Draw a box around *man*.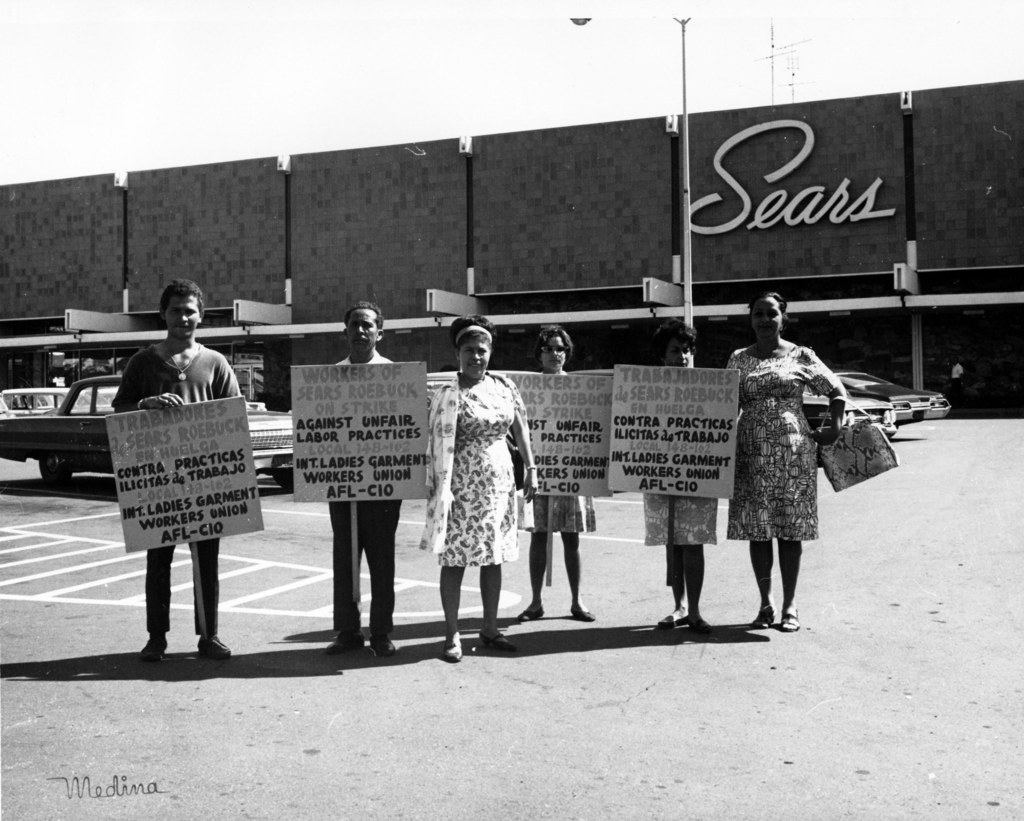
<region>295, 293, 422, 658</region>.
